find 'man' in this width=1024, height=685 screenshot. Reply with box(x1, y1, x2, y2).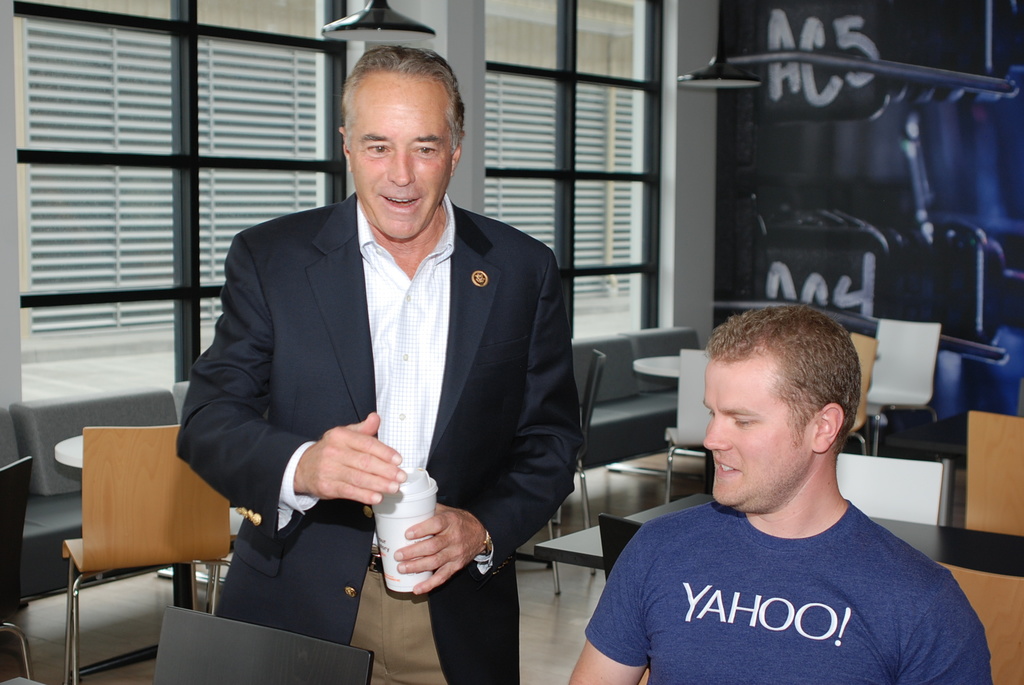
box(568, 304, 992, 684).
